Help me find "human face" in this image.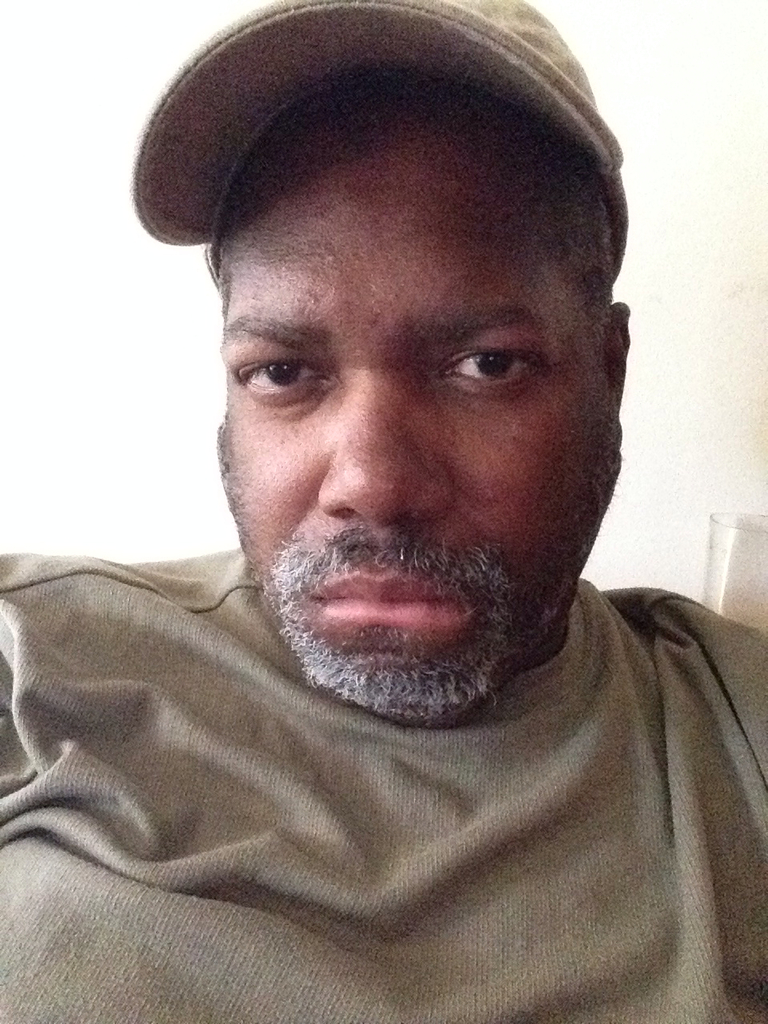
Found it: select_region(204, 61, 619, 724).
